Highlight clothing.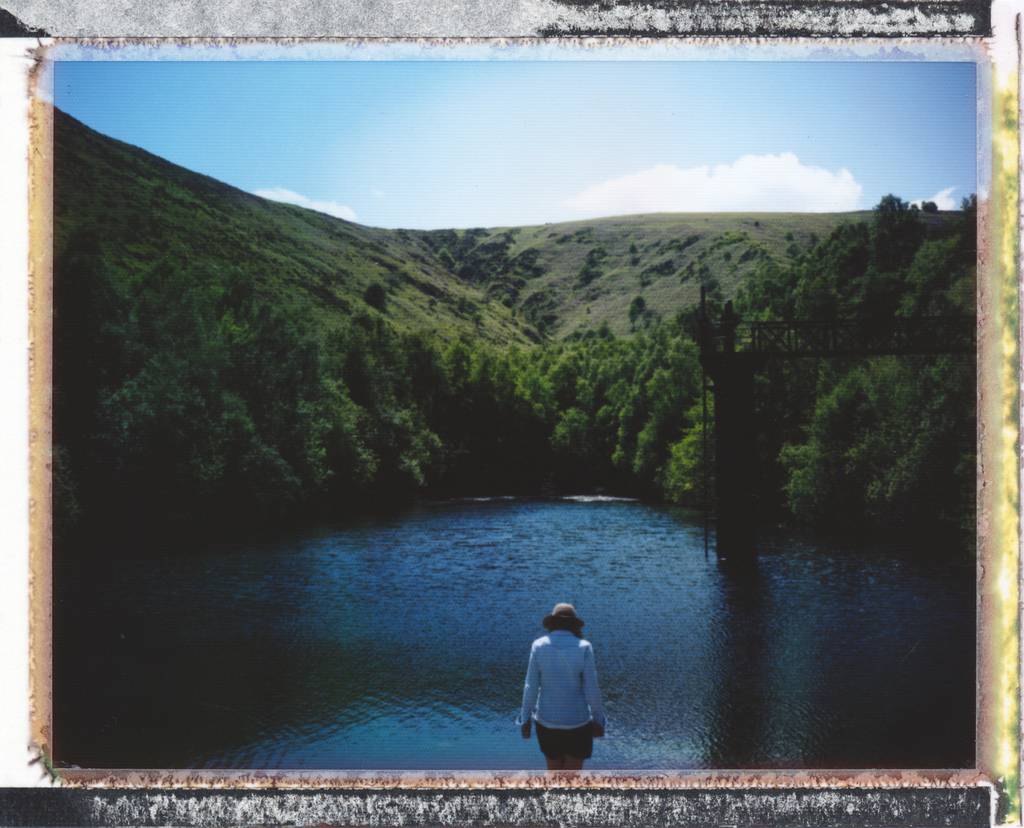
Highlighted region: (511,627,604,762).
